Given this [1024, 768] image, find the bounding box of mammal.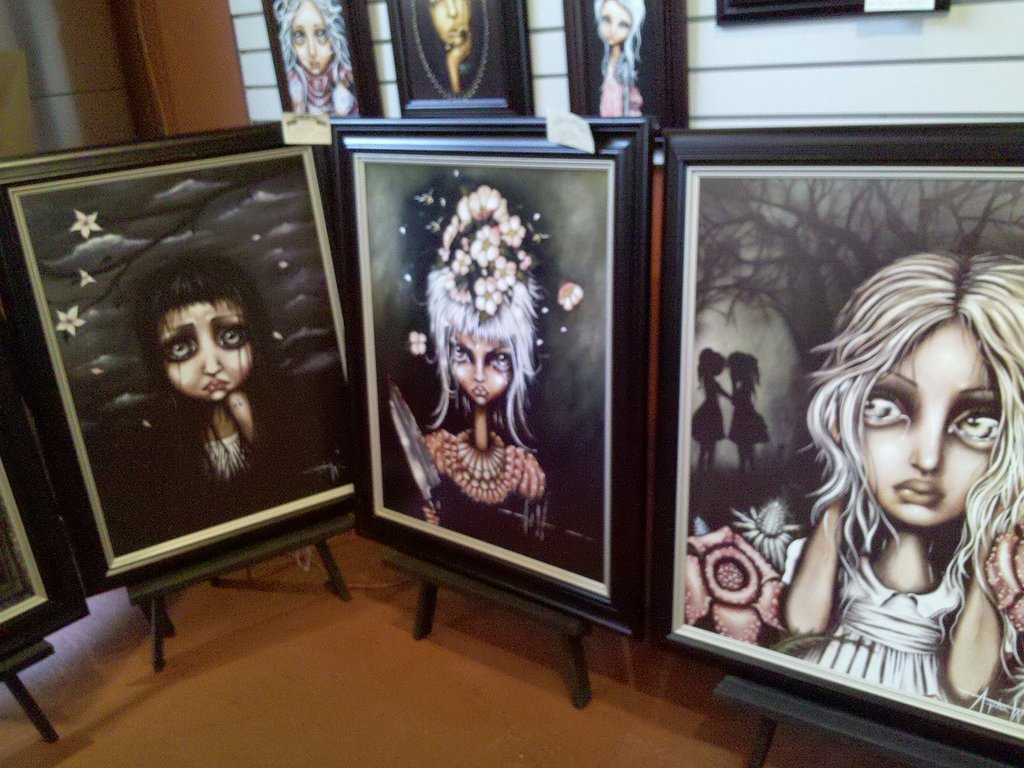
269,0,357,115.
